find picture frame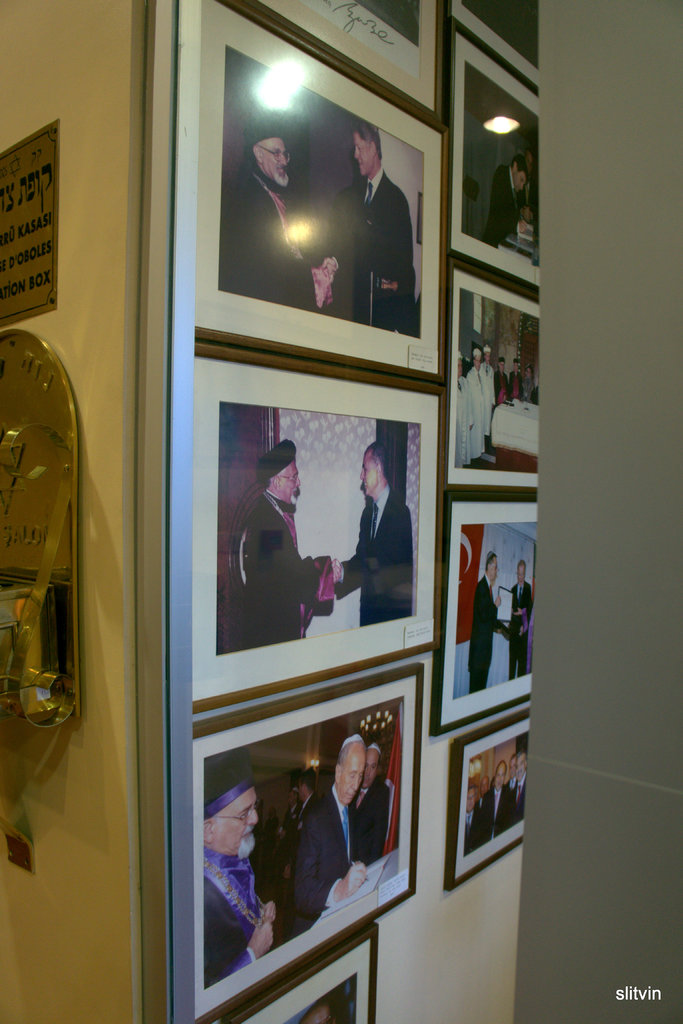
(444, 29, 541, 291)
